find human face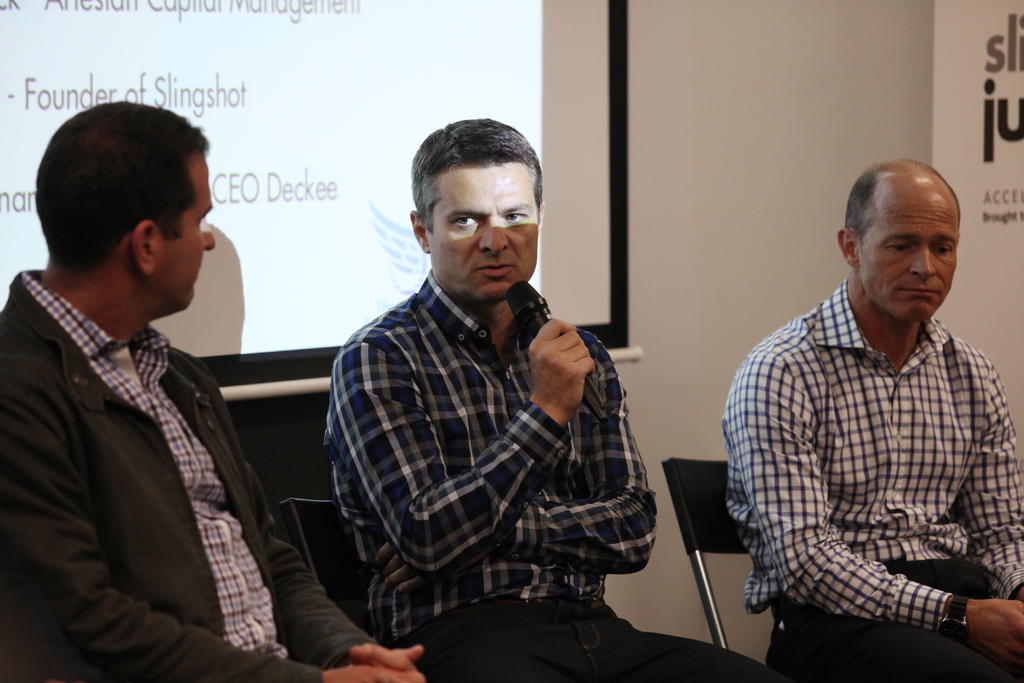
{"left": 859, "top": 181, "right": 957, "bottom": 322}
